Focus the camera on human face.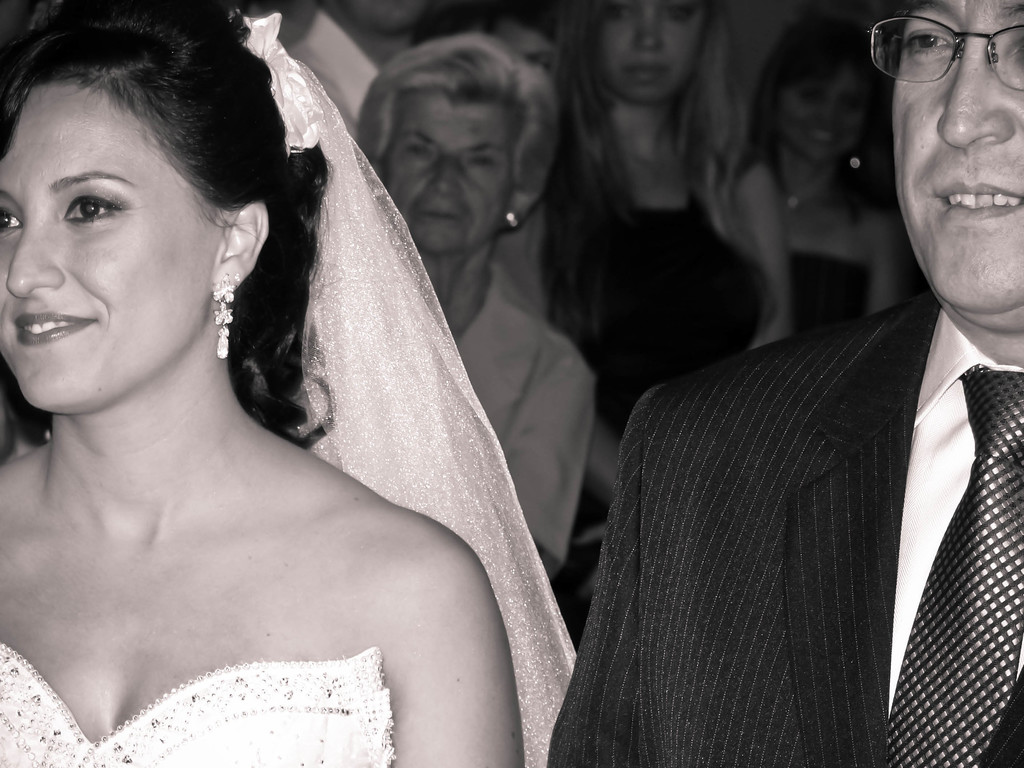
Focus region: bbox=(888, 0, 1023, 309).
